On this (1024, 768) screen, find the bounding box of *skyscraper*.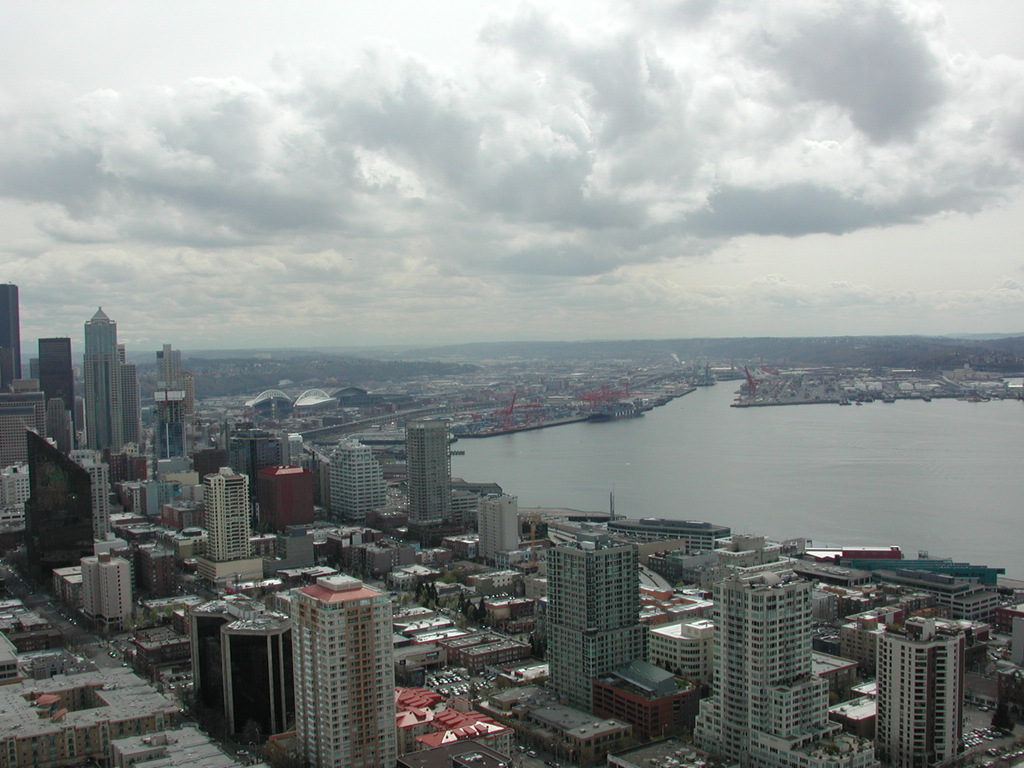
Bounding box: 322 437 390 518.
